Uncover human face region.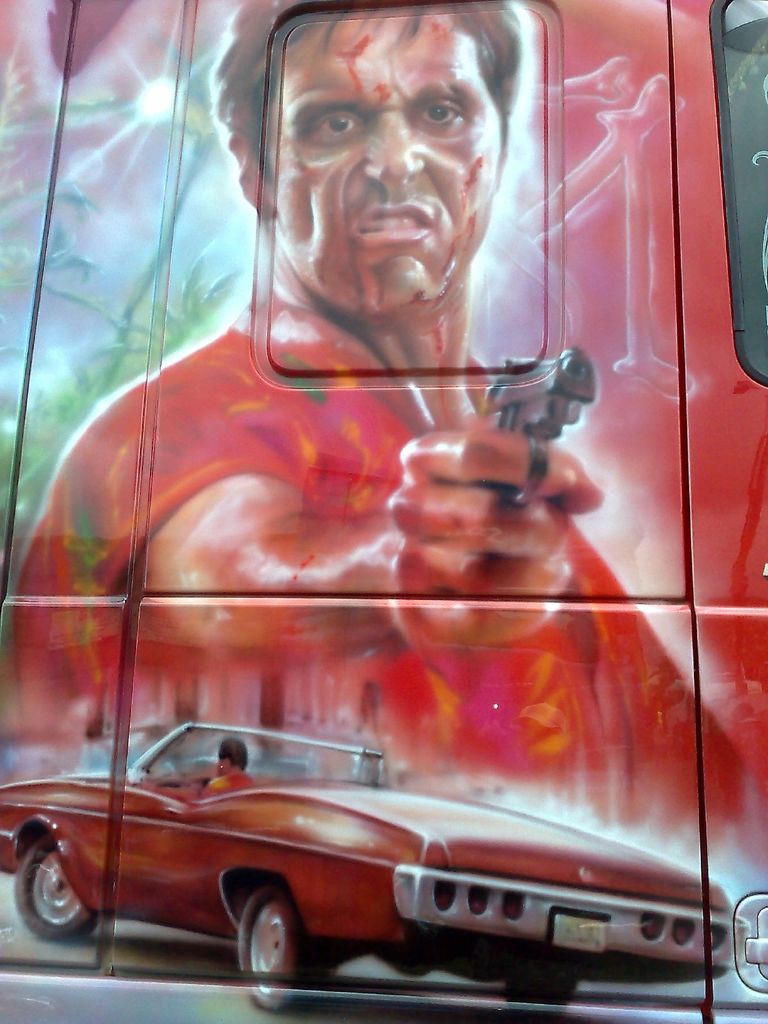
Uncovered: x1=275 y1=8 x2=506 y2=308.
